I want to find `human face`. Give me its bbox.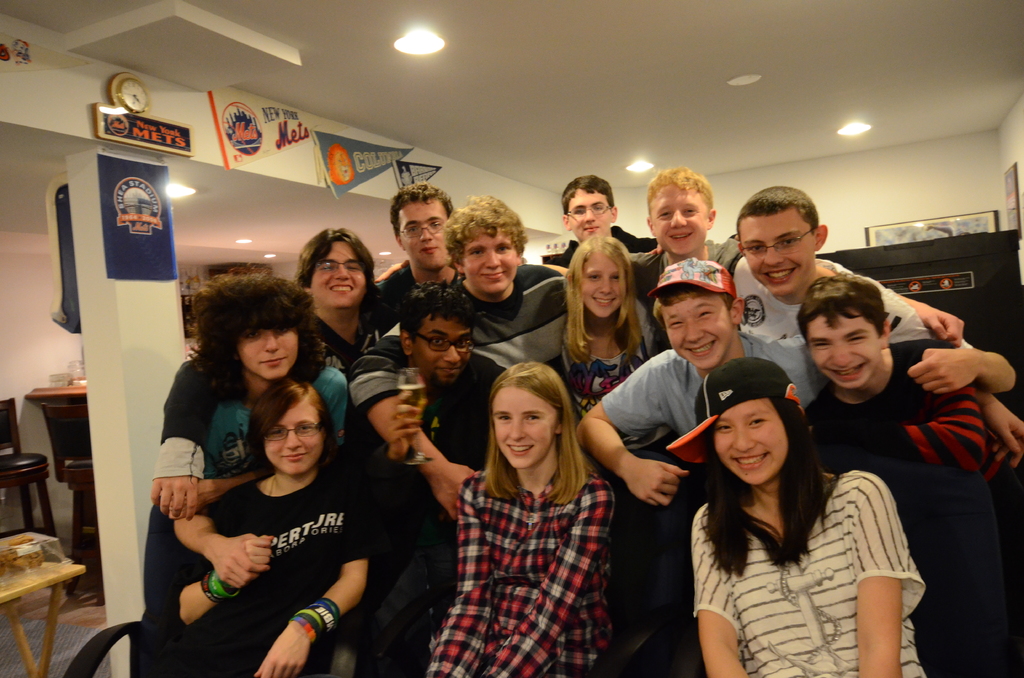
box=[567, 187, 612, 242].
